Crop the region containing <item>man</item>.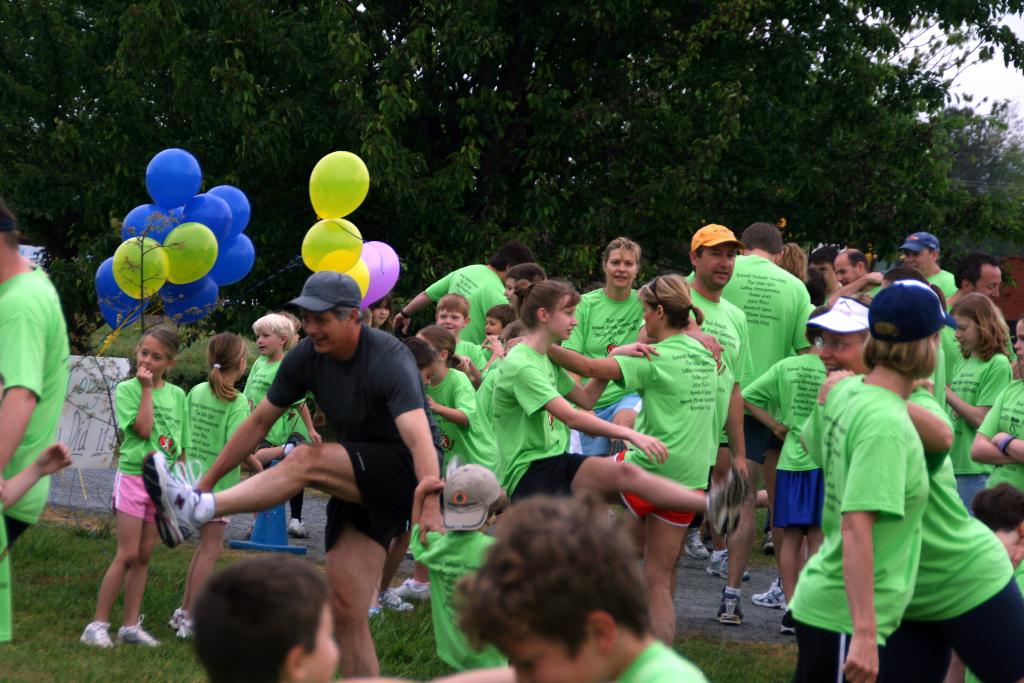
Crop region: crop(901, 231, 957, 299).
